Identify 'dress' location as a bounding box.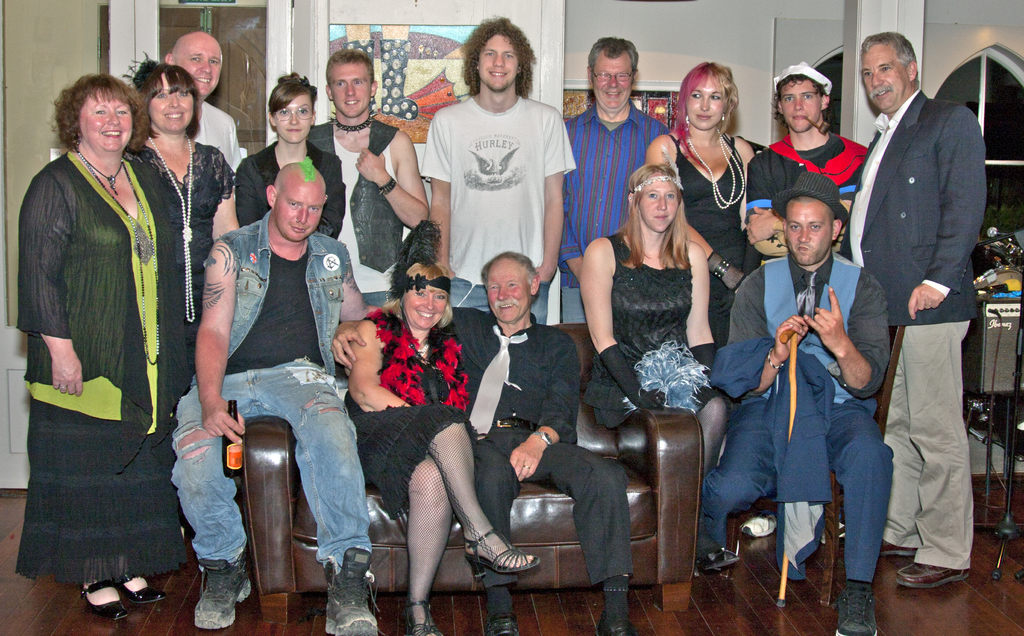
left=345, top=334, right=477, bottom=513.
